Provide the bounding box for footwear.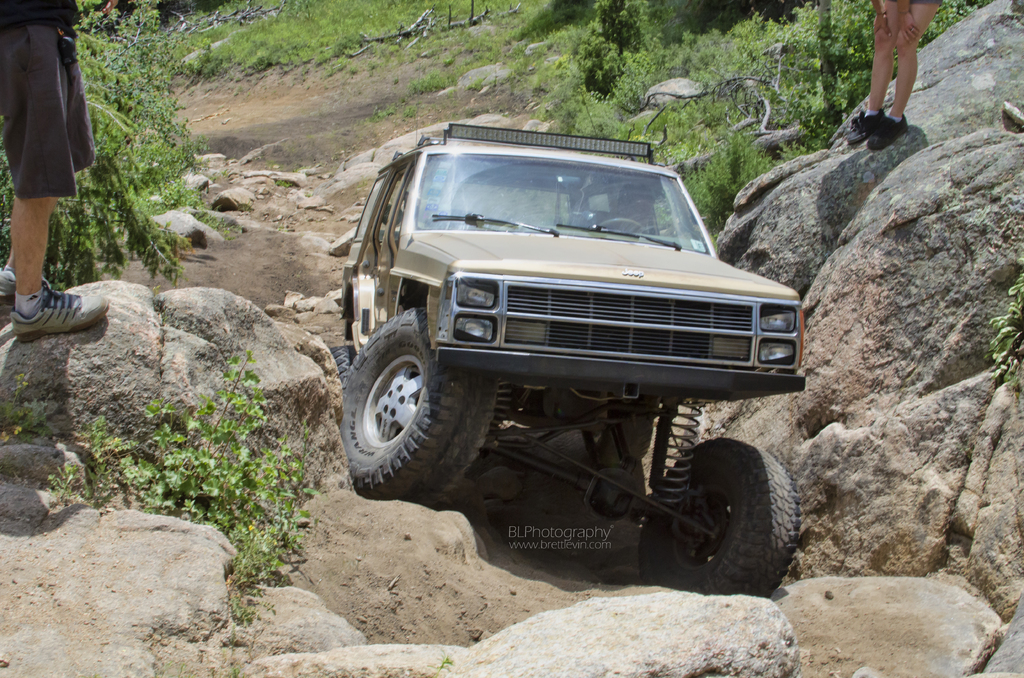
<box>844,112,884,145</box>.
